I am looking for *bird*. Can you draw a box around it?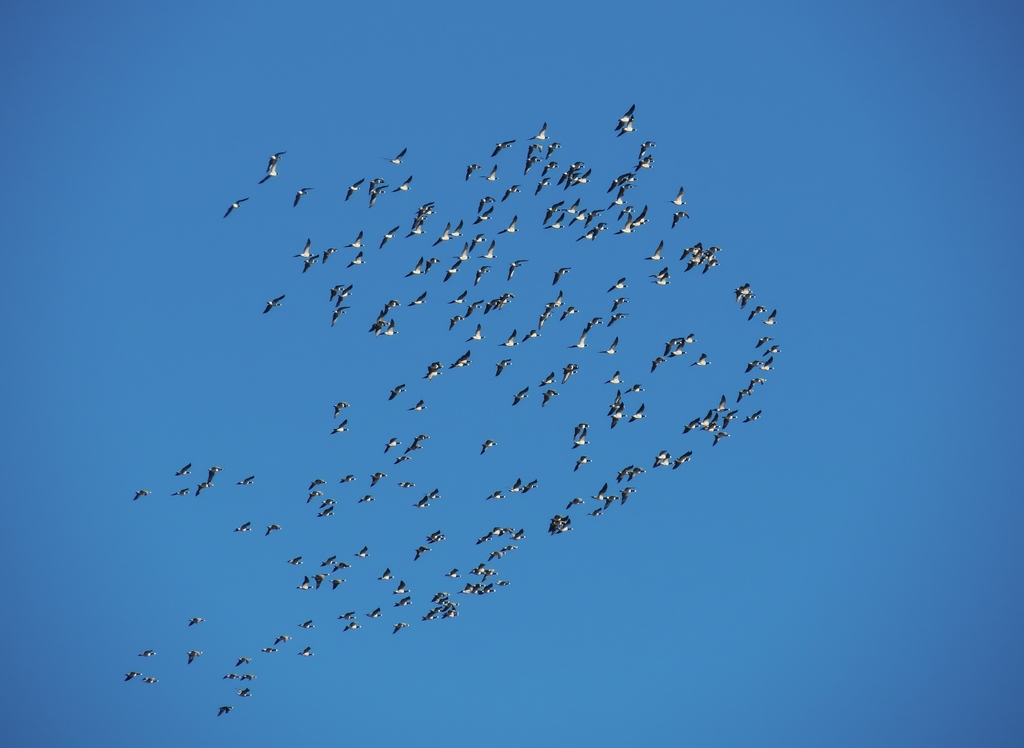
Sure, the bounding box is (left=506, top=261, right=528, bottom=281).
